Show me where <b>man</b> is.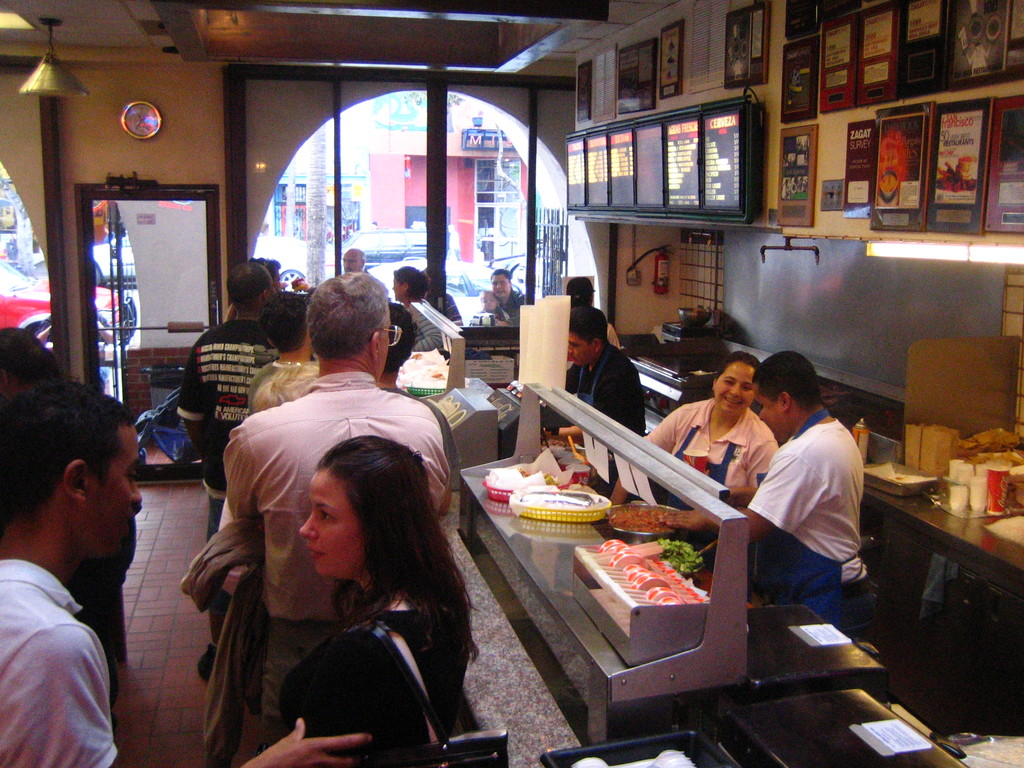
<b>man</b> is at <region>563, 302, 650, 437</region>.
